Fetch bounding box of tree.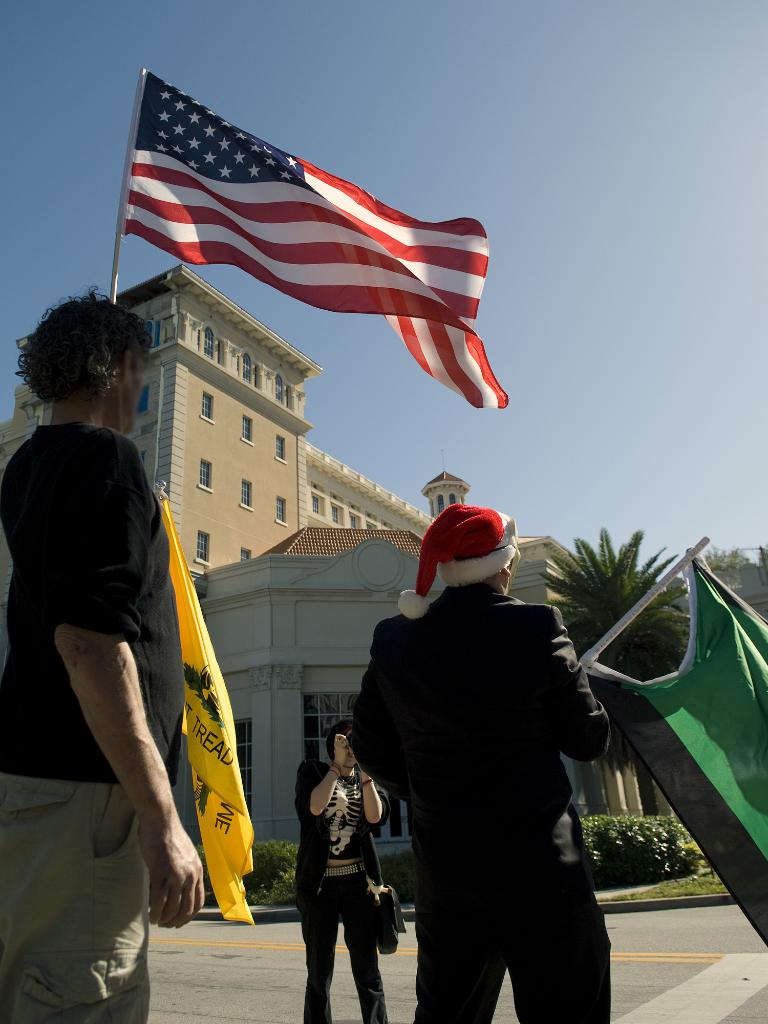
Bbox: <bbox>748, 541, 767, 579</bbox>.
